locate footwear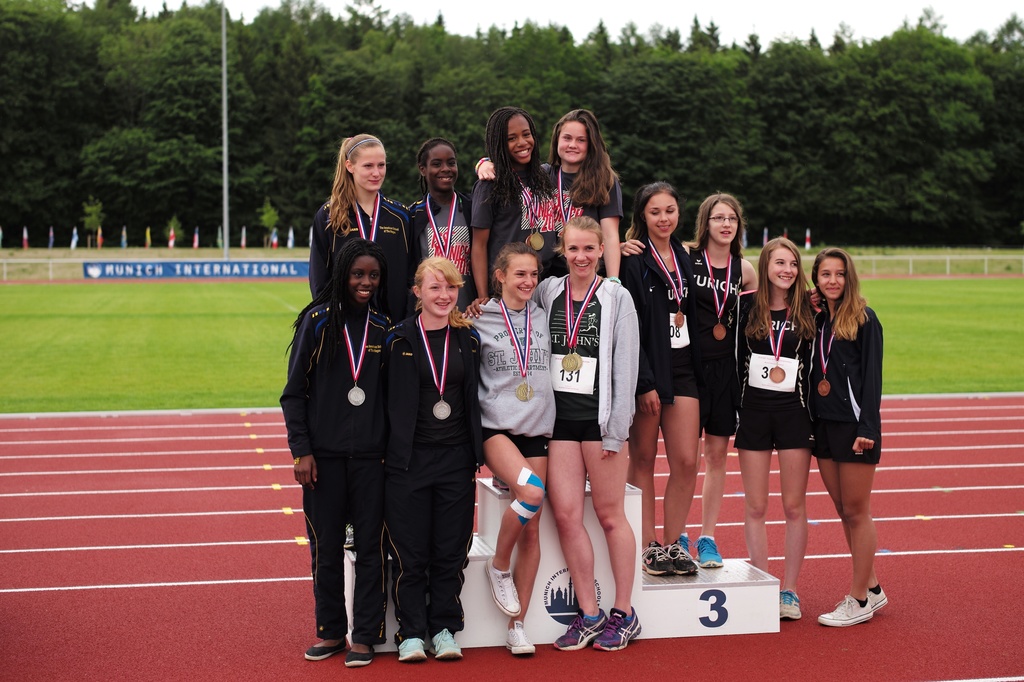
bbox=(593, 605, 645, 657)
